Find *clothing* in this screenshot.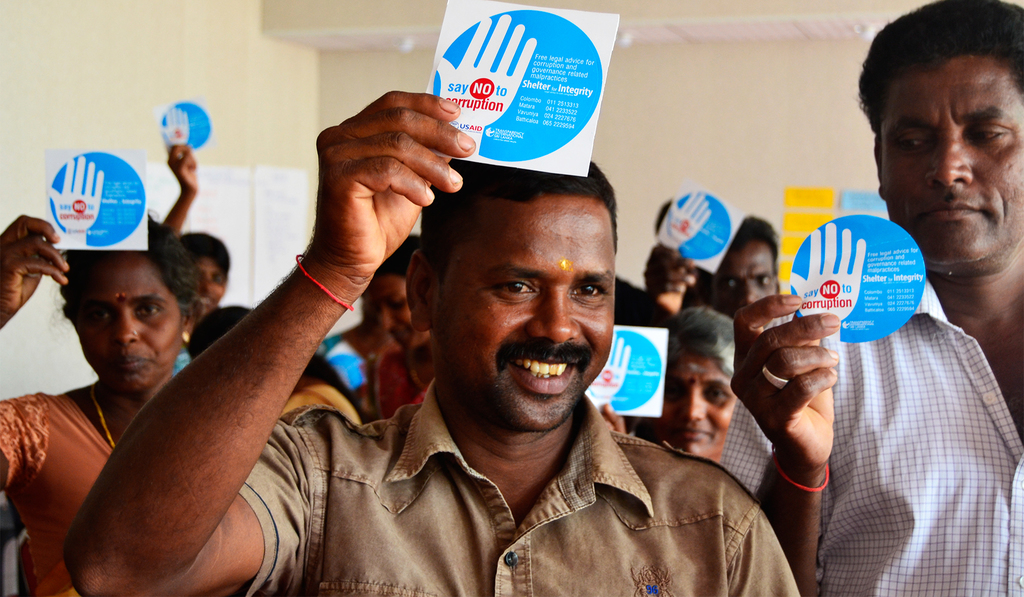
The bounding box for *clothing* is {"left": 0, "top": 395, "right": 106, "bottom": 596}.
